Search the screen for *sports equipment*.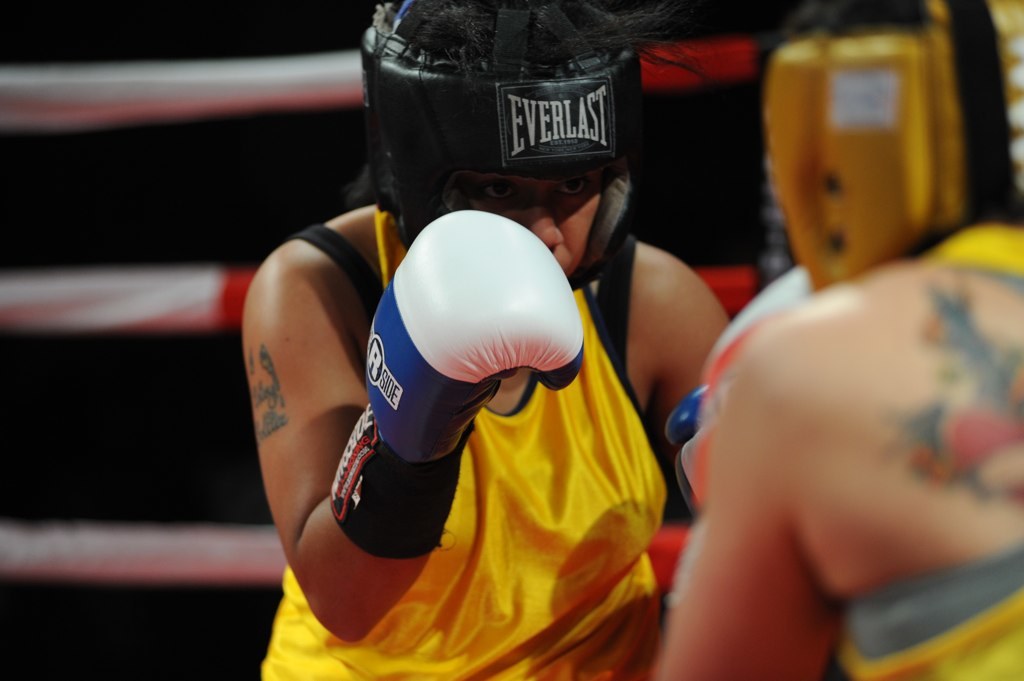
Found at {"x1": 358, "y1": 0, "x2": 703, "y2": 292}.
